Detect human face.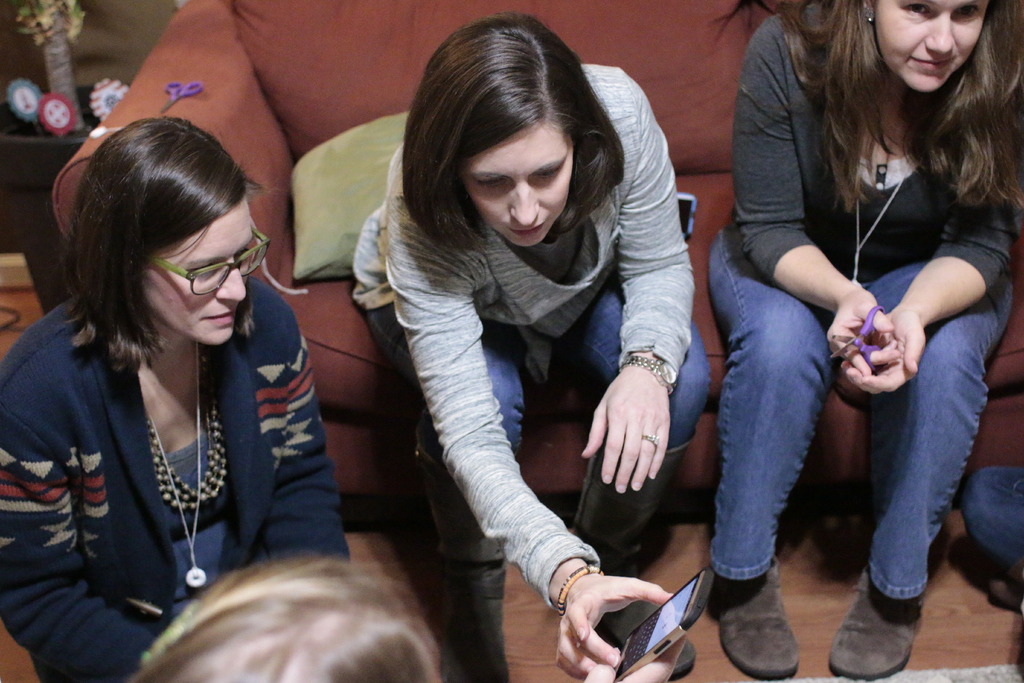
Detected at [143,213,255,342].
